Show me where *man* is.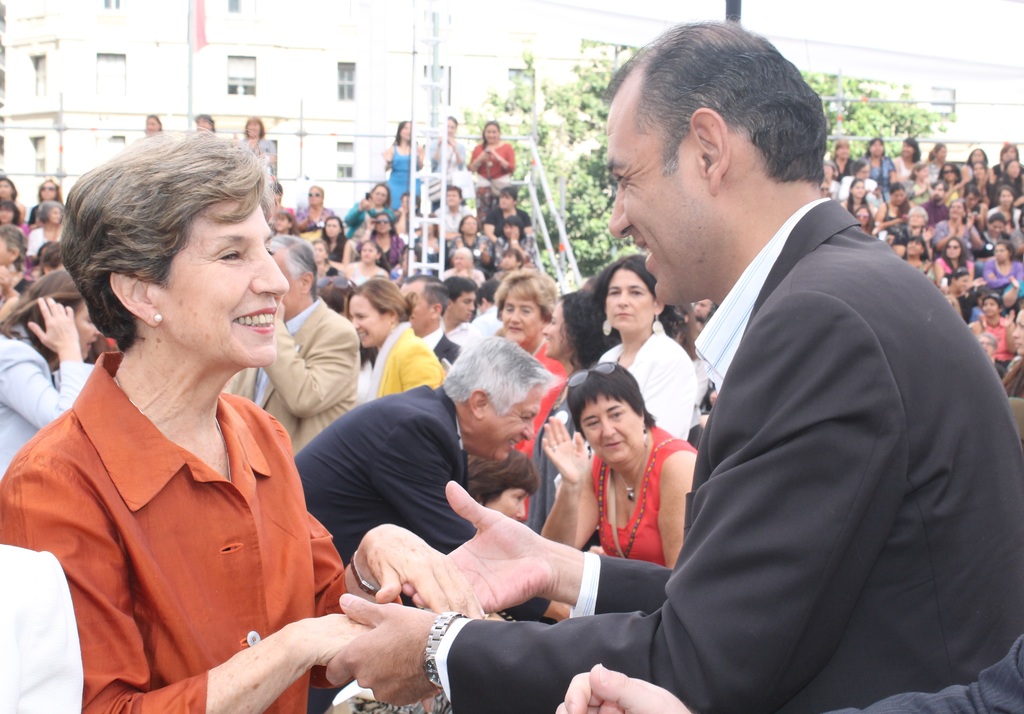
*man* is at box=[394, 276, 463, 373].
